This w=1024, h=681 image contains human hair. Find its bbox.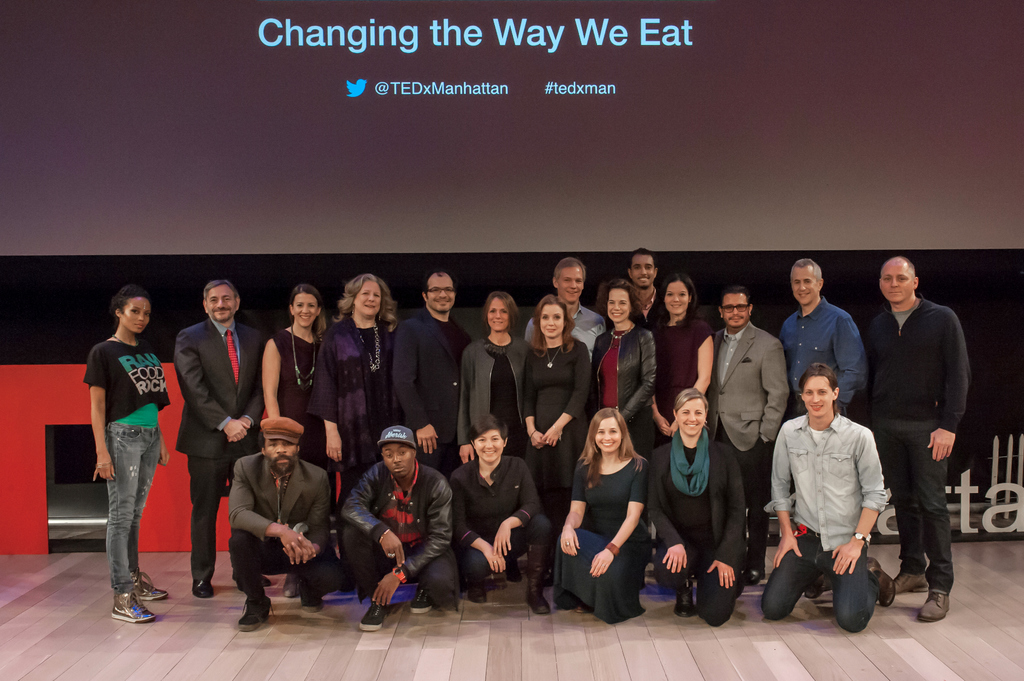
794 257 821 287.
